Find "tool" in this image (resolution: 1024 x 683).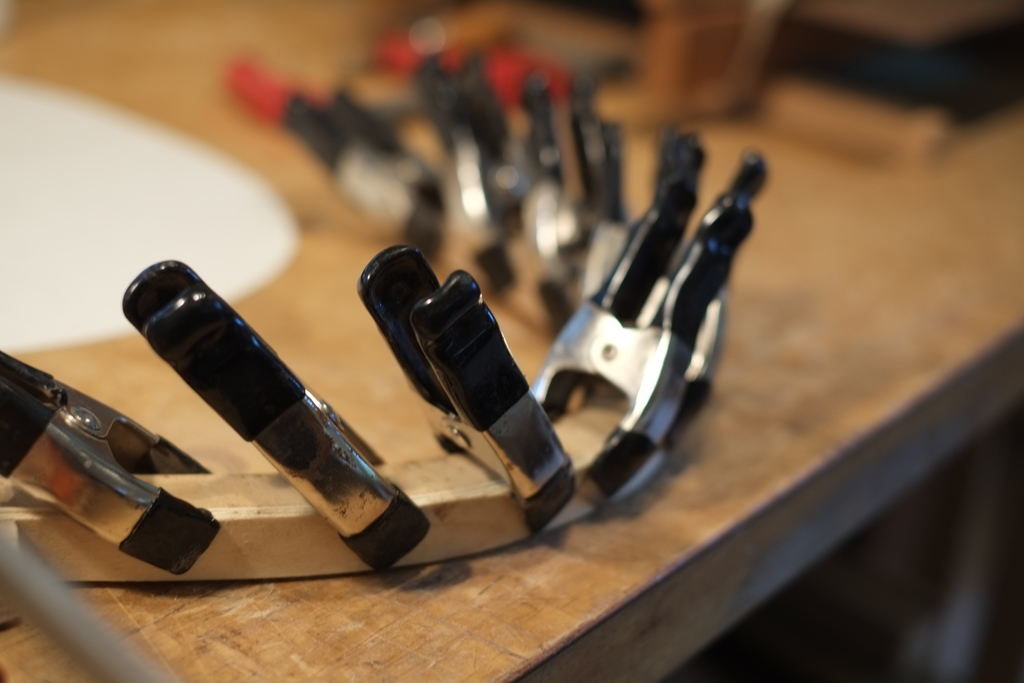
left=63, top=101, right=788, bottom=587.
